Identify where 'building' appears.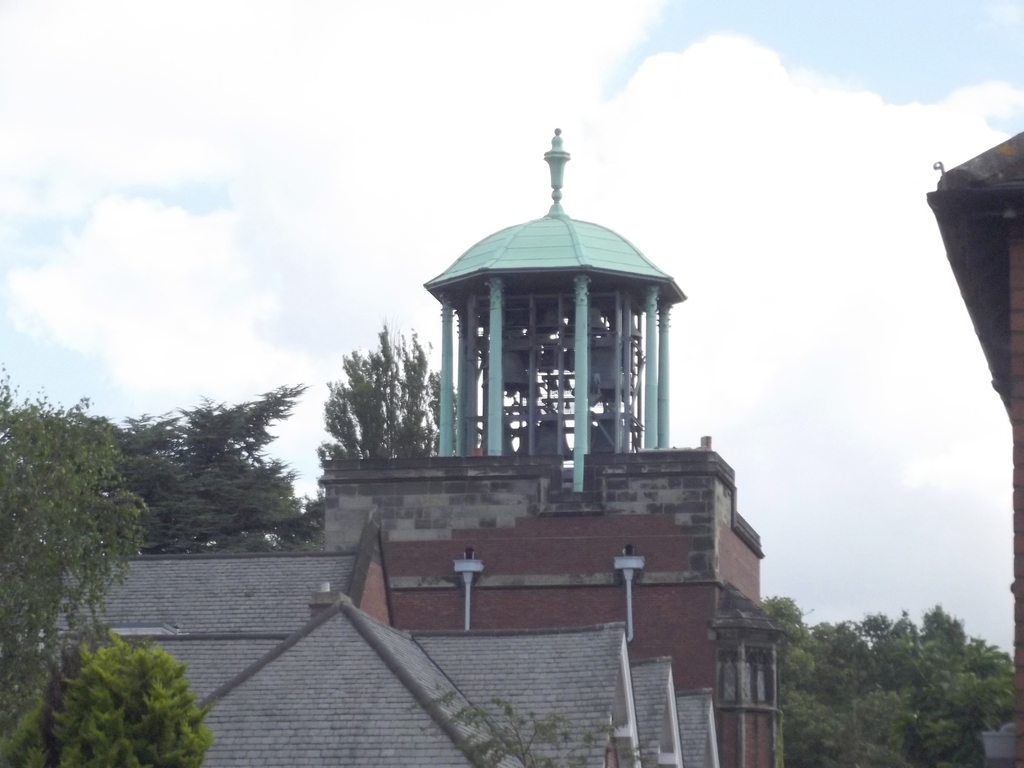
Appears at locate(58, 127, 787, 767).
